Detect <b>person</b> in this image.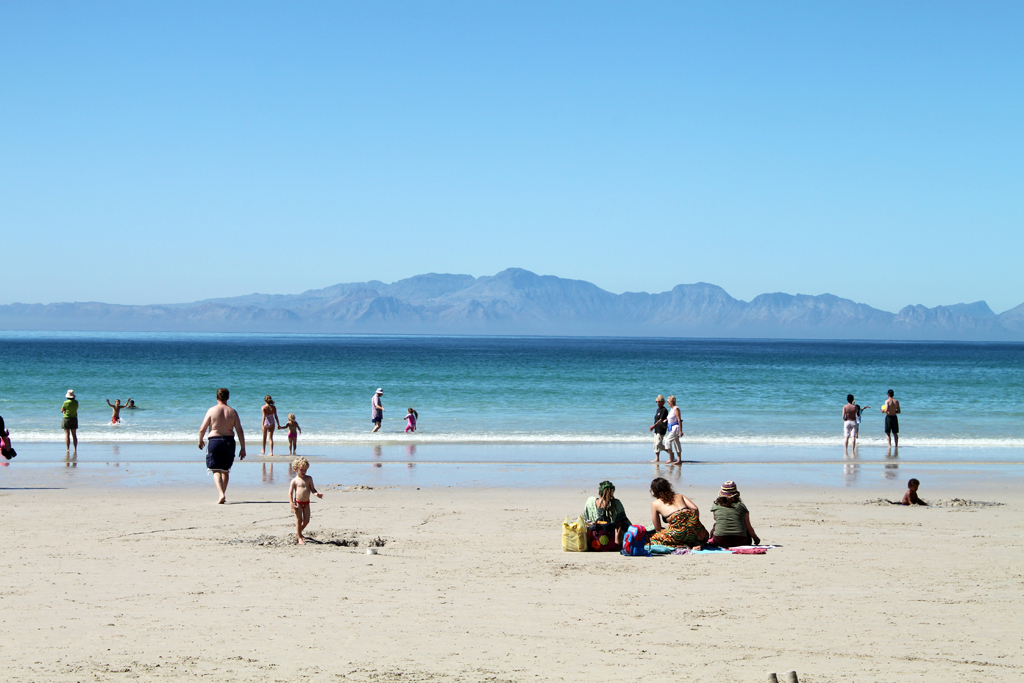
Detection: box=[835, 395, 870, 448].
